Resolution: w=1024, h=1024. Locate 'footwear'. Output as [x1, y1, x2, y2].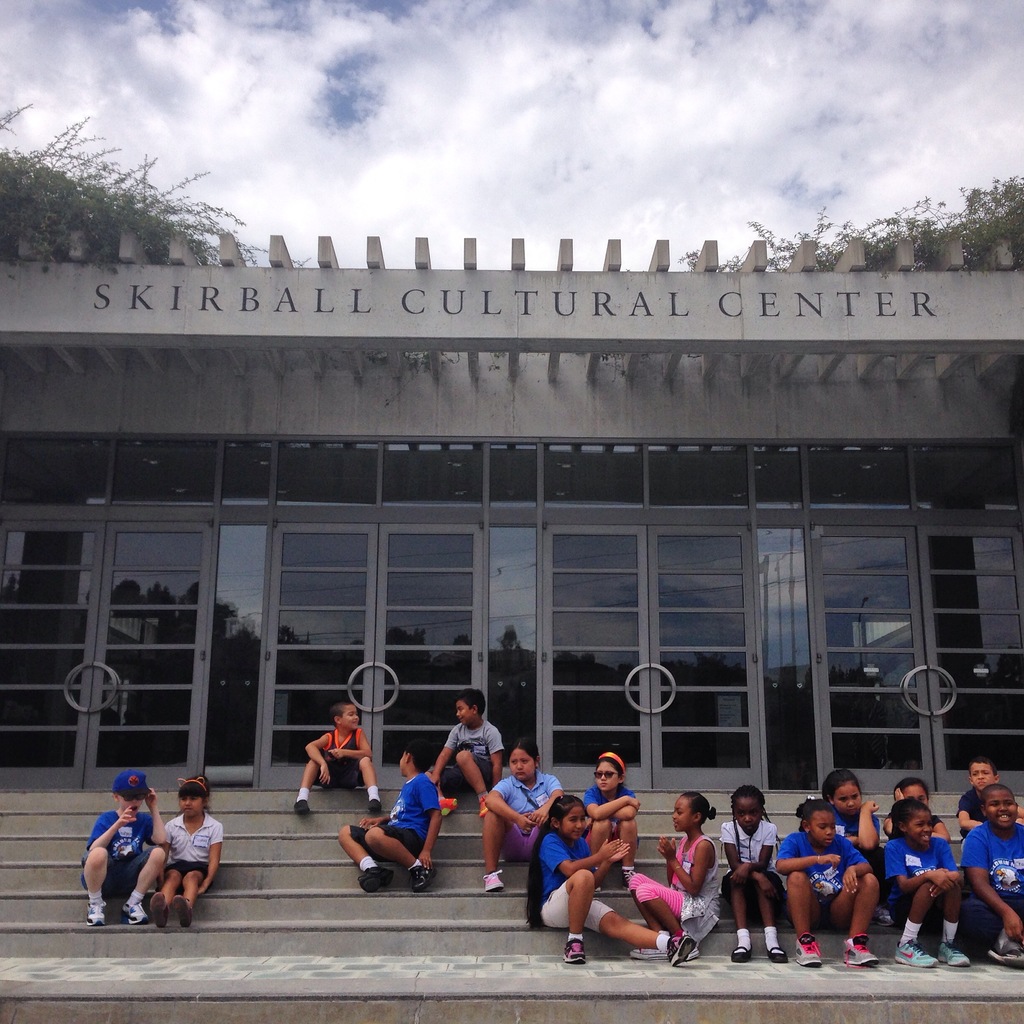
[685, 947, 702, 959].
